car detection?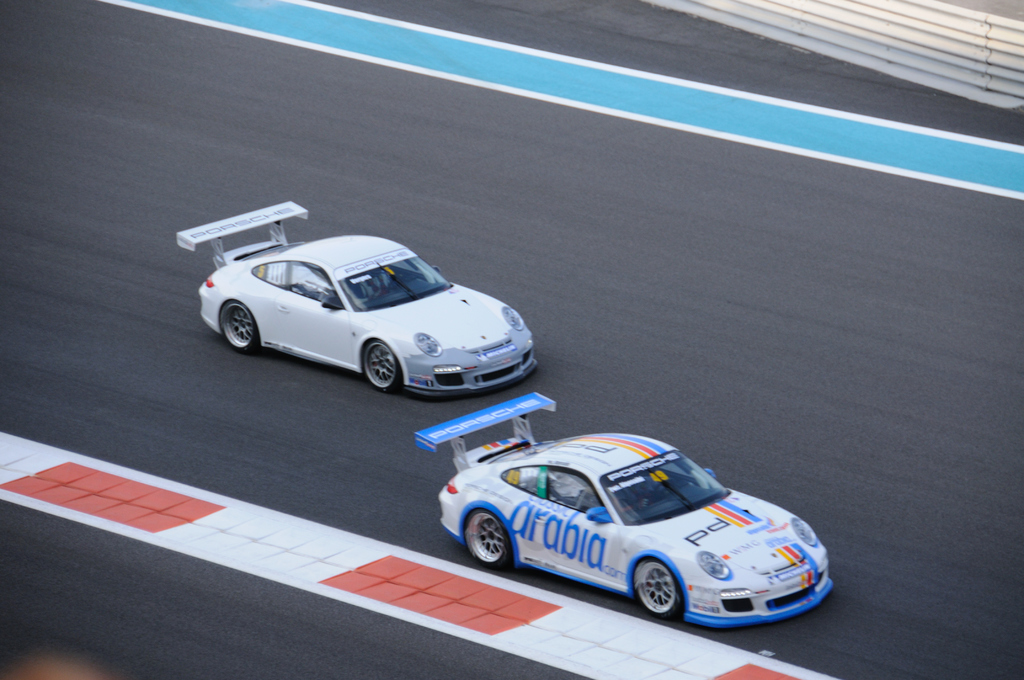
[left=173, top=198, right=539, bottom=400]
